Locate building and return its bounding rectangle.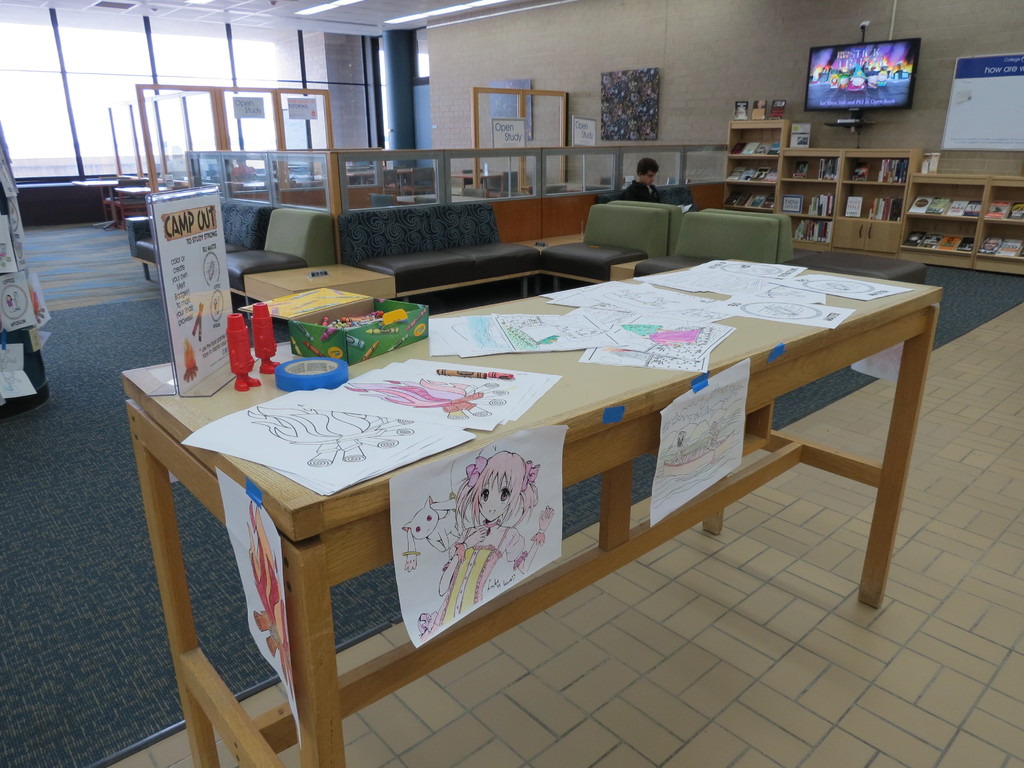
[0,0,1023,767].
